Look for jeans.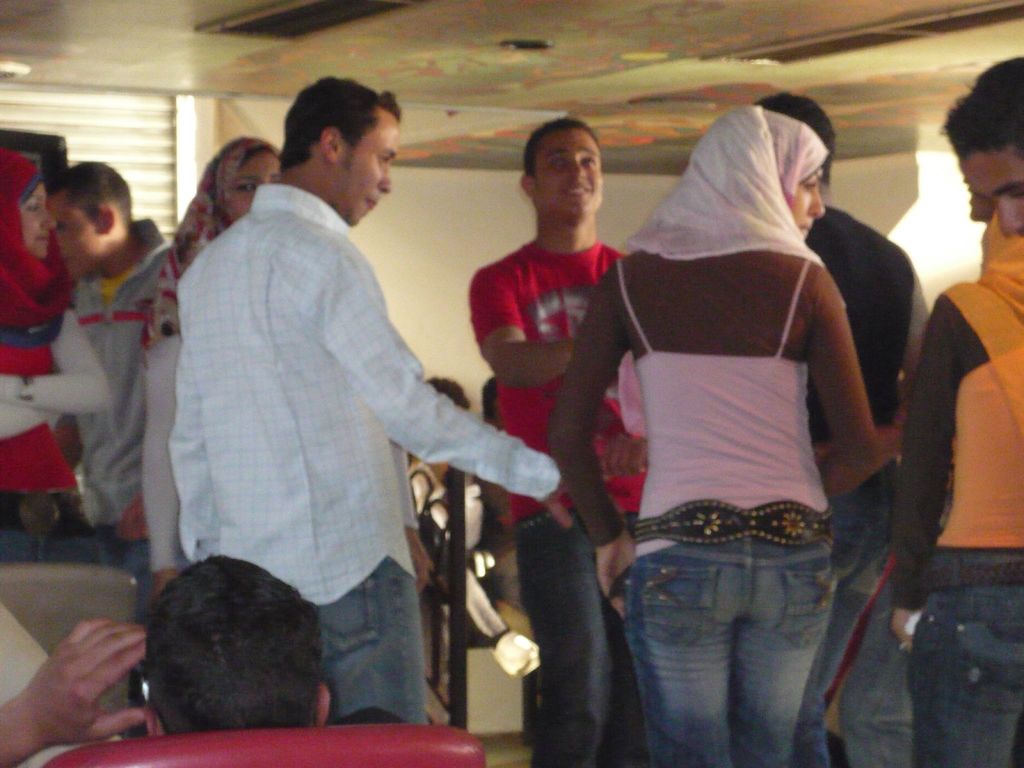
Found: <bbox>913, 555, 1018, 767</bbox>.
